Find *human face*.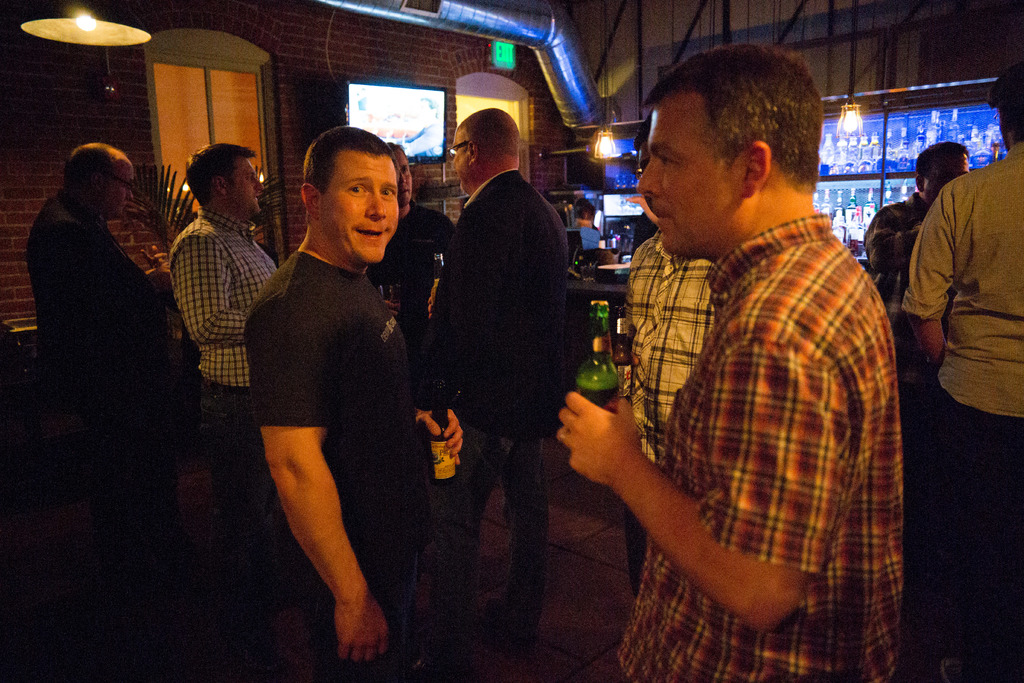
[106, 159, 134, 220].
